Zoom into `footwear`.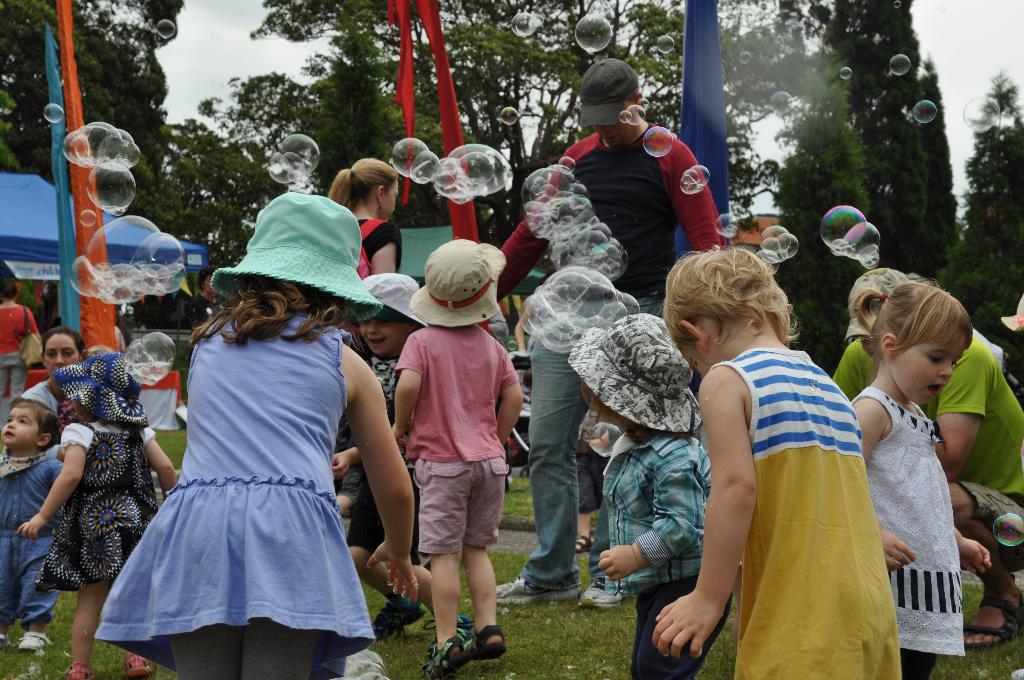
Zoom target: bbox(374, 590, 423, 644).
